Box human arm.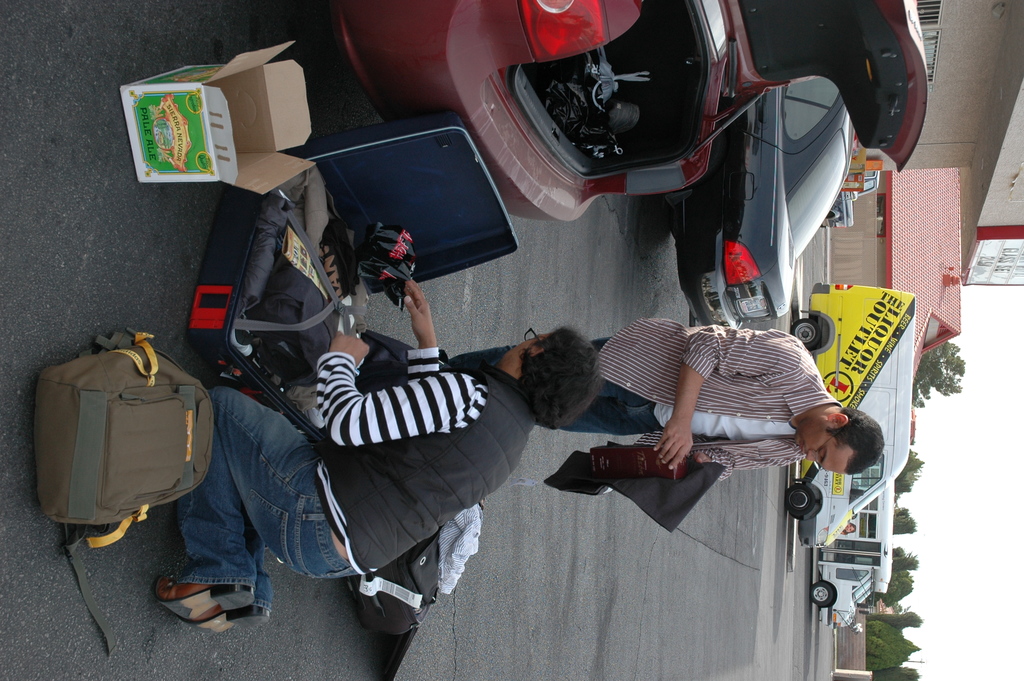
bbox(653, 325, 798, 471).
